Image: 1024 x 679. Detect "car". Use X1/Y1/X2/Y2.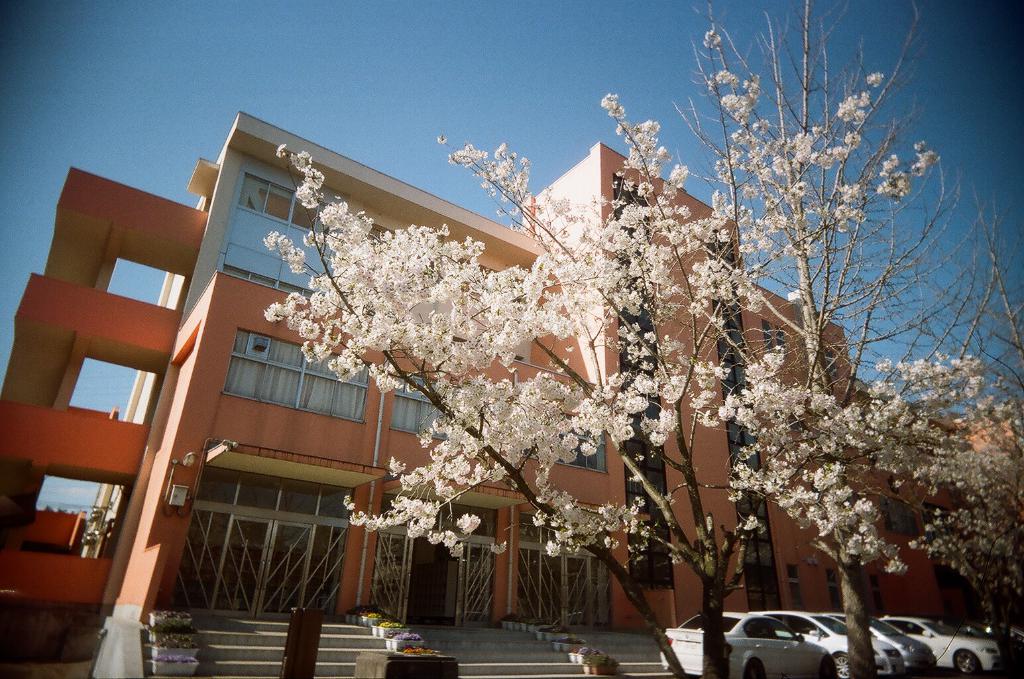
769/615/888/678.
